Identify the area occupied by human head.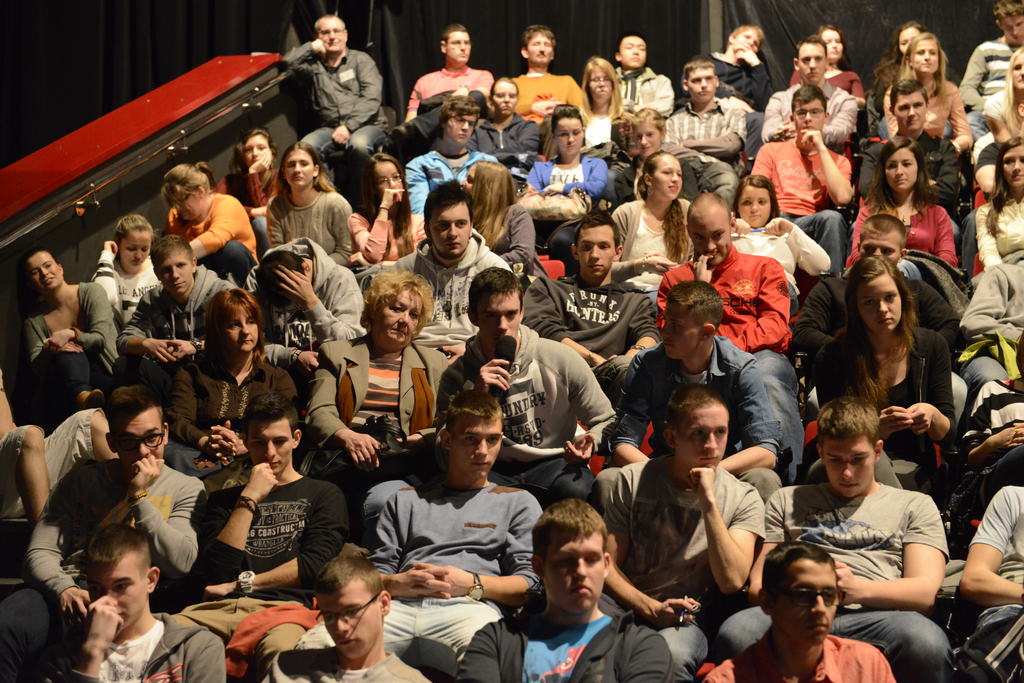
Area: 111, 213, 157, 275.
